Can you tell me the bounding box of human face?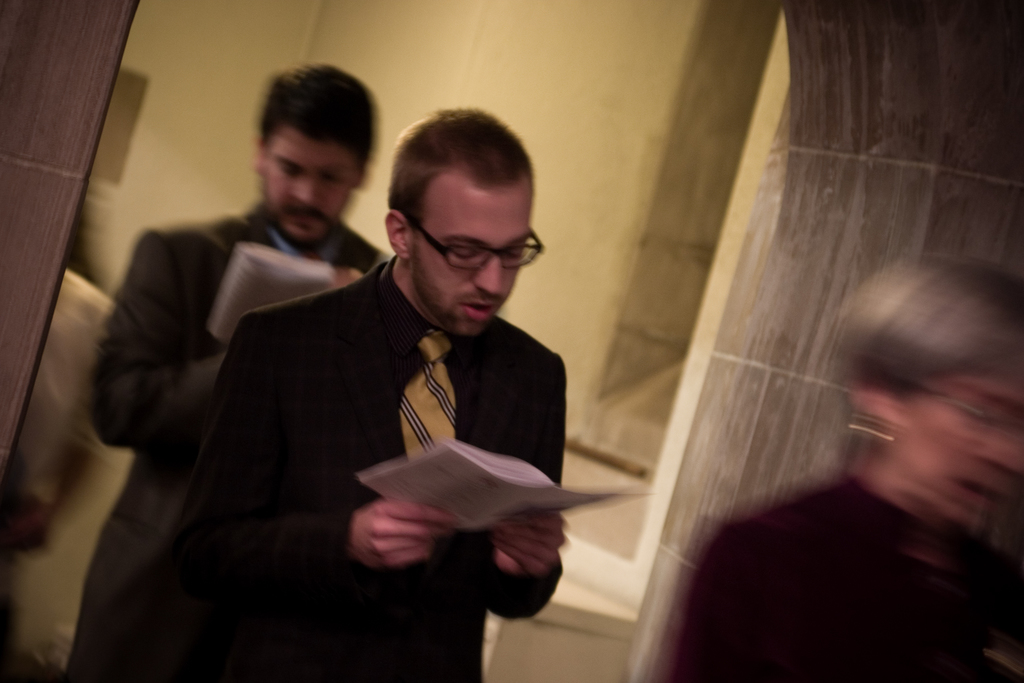
rect(263, 126, 363, 247).
